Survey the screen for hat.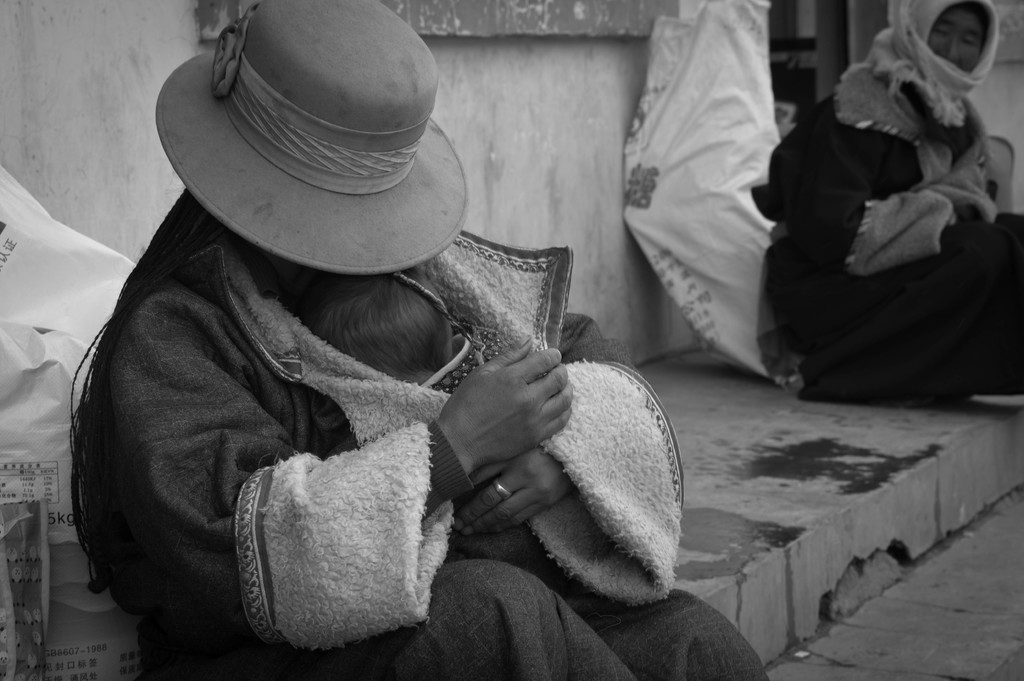
Survey found: {"x1": 155, "y1": 0, "x2": 468, "y2": 276}.
